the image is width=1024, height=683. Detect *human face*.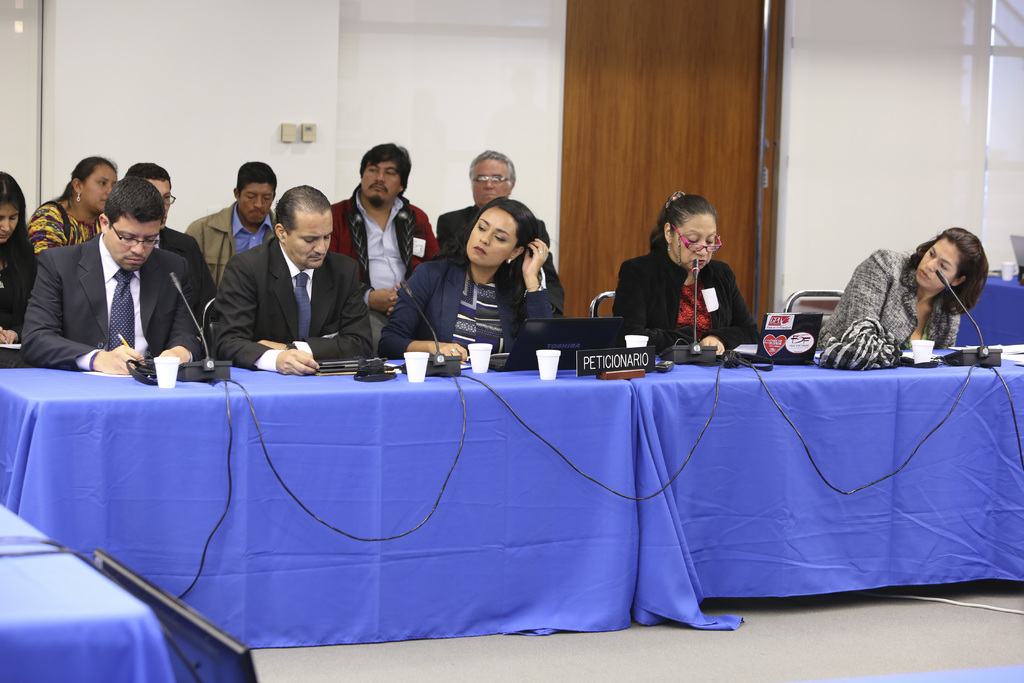
Detection: (102, 210, 160, 273).
